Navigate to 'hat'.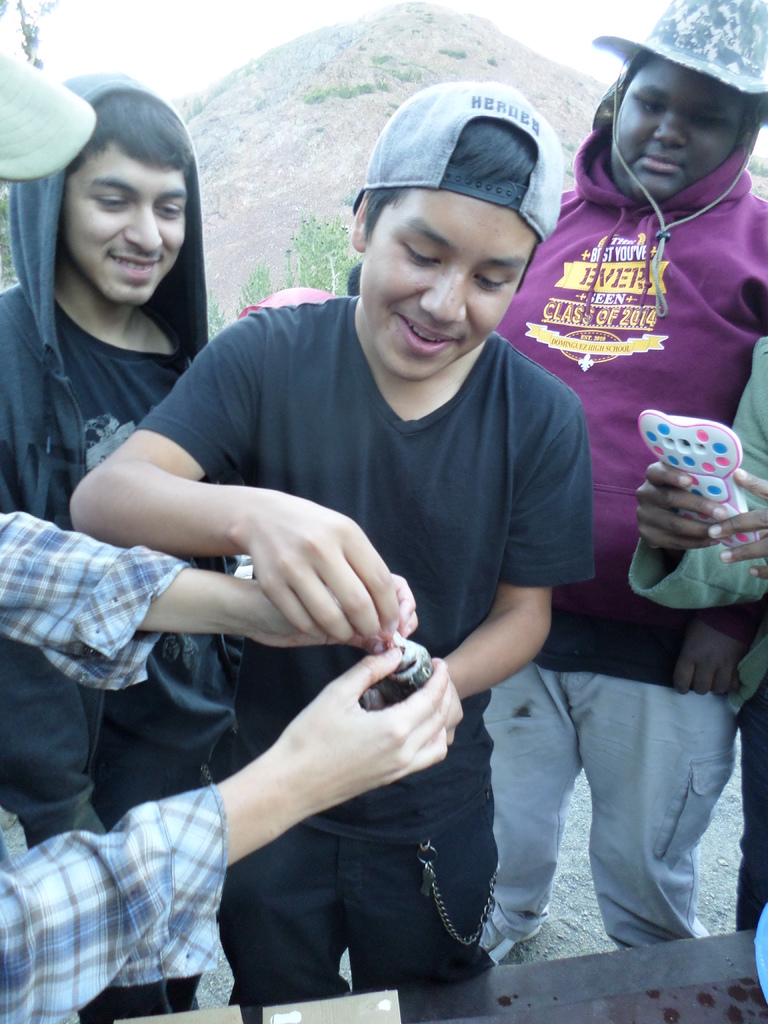
Navigation target: 346/82/545/293.
